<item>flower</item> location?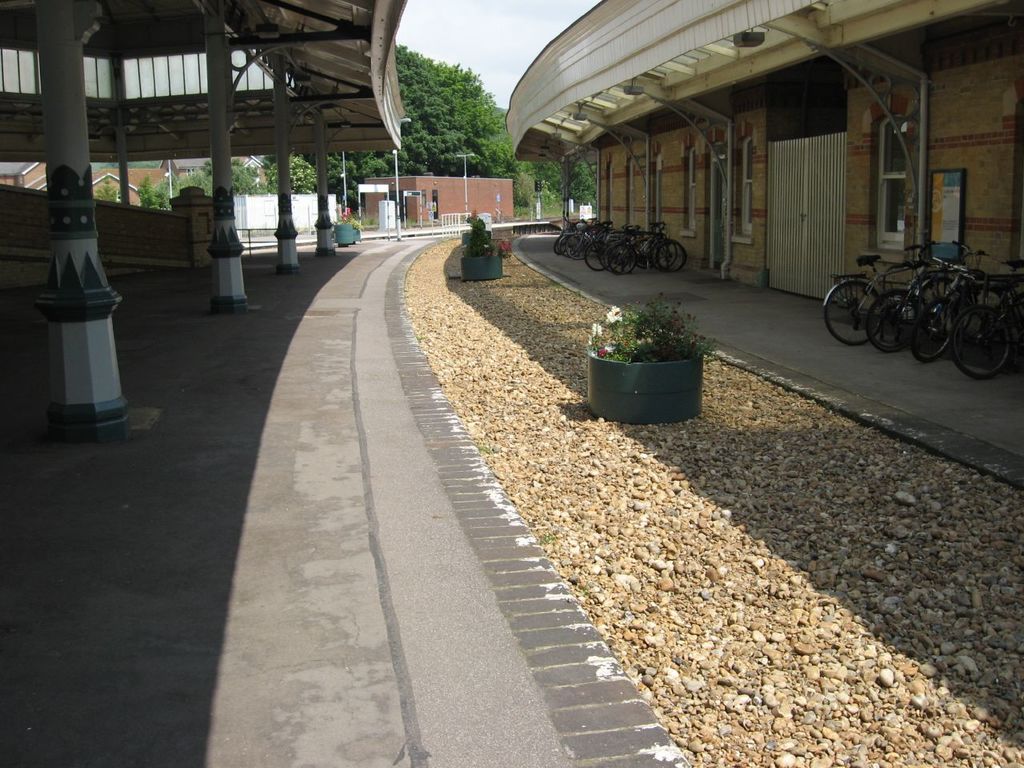
left=589, top=318, right=602, bottom=338
